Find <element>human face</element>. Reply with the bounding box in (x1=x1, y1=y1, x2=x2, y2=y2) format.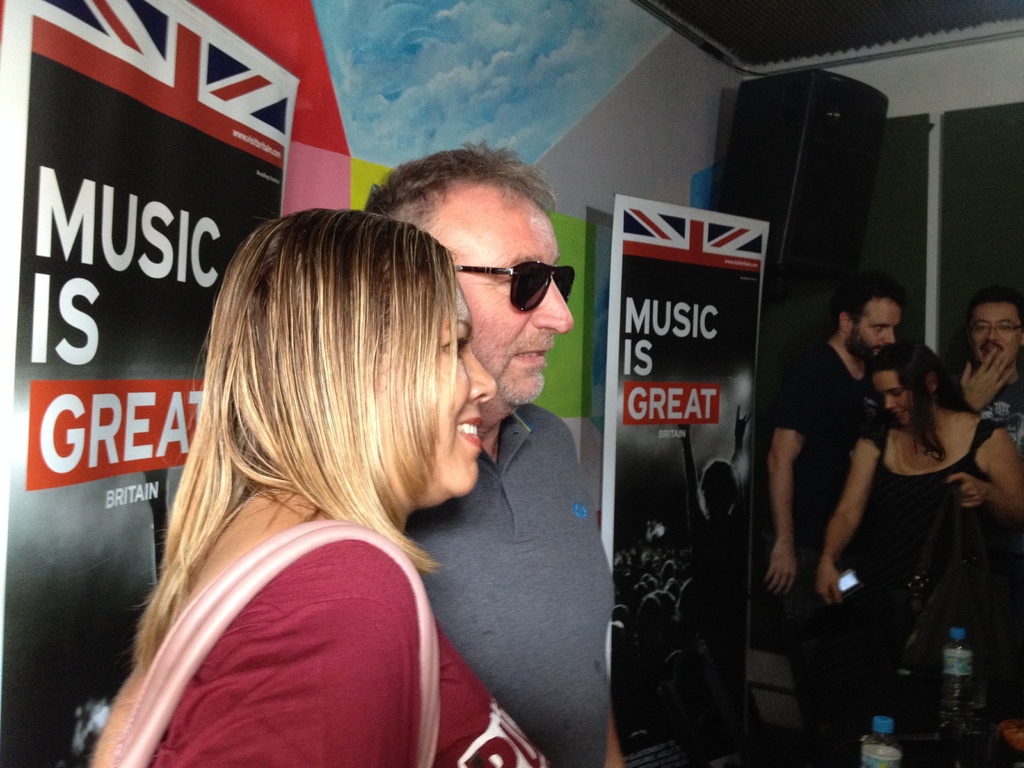
(x1=884, y1=373, x2=915, y2=420).
